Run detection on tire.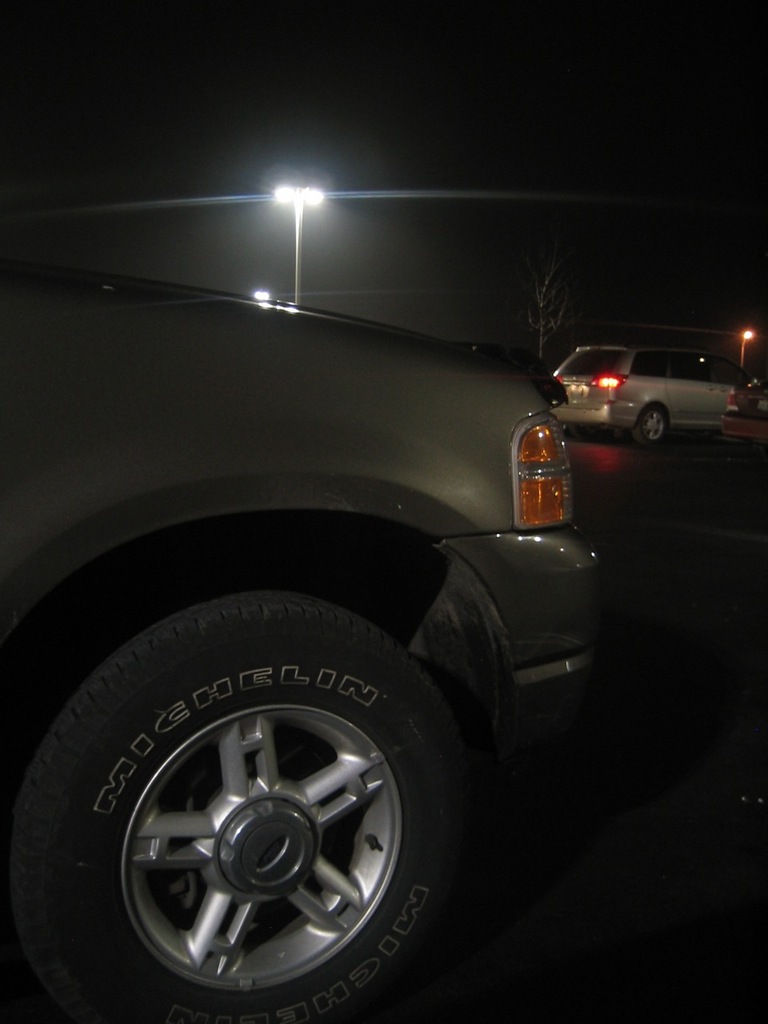
Result: 0,586,497,1023.
